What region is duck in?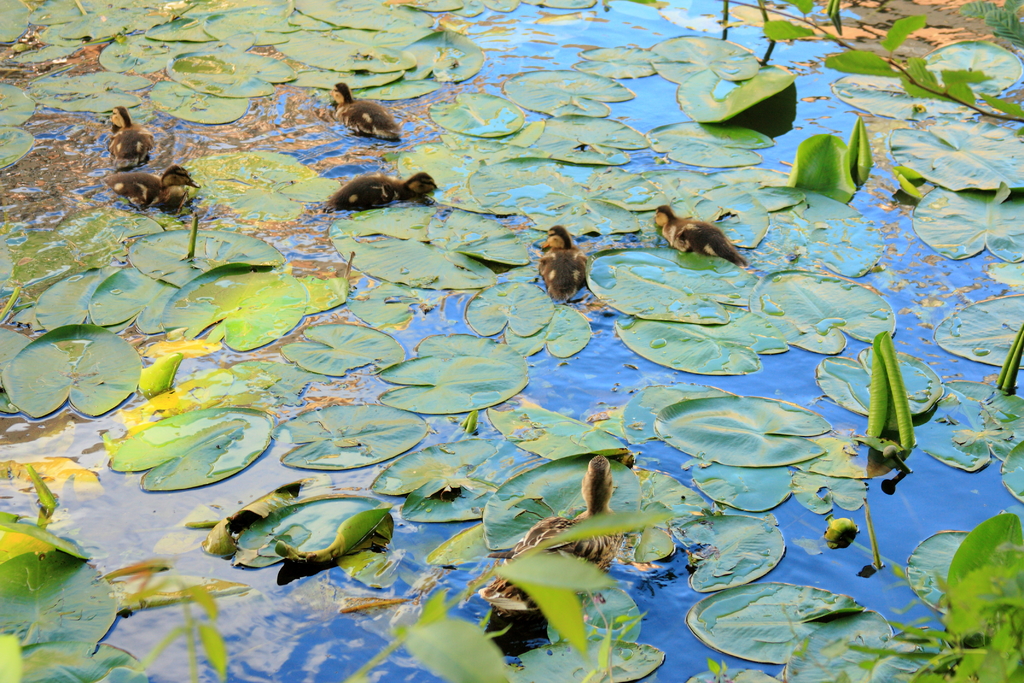
box(649, 207, 758, 268).
